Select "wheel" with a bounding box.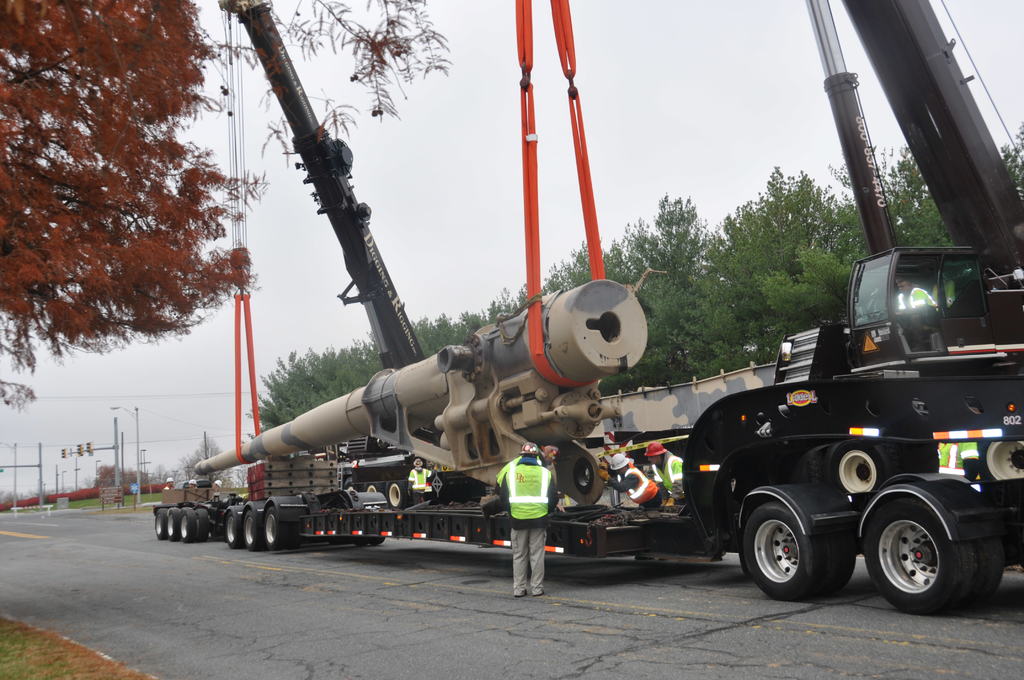
<bbox>226, 512, 244, 547</bbox>.
